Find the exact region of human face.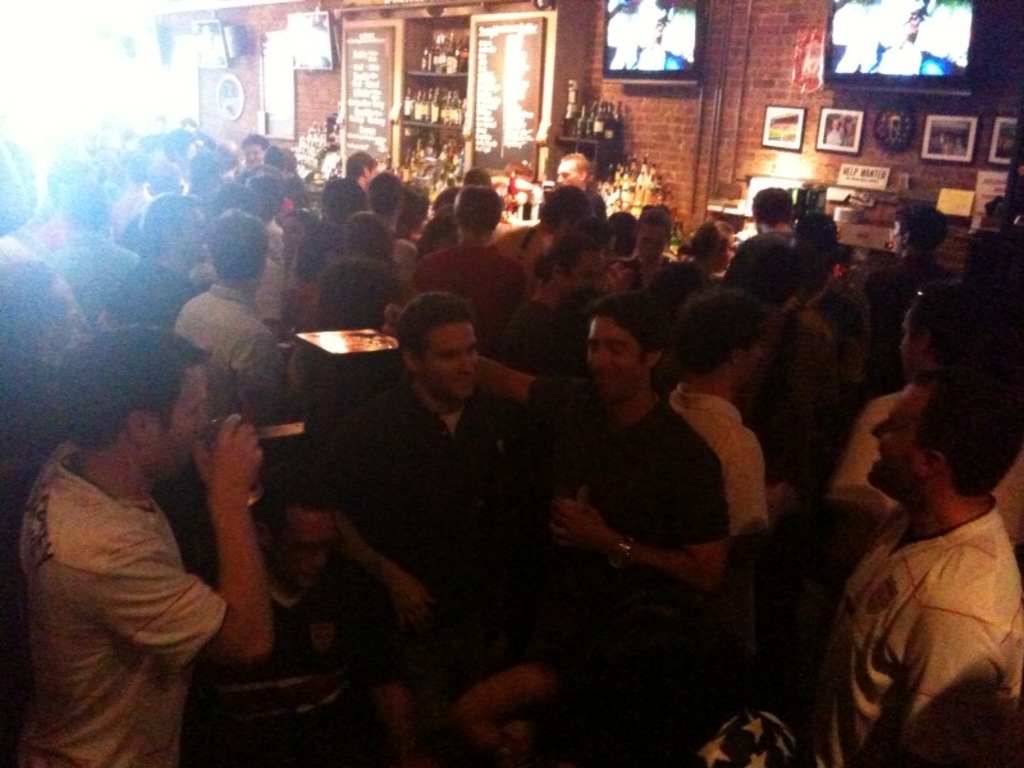
Exact region: Rect(420, 323, 477, 390).
